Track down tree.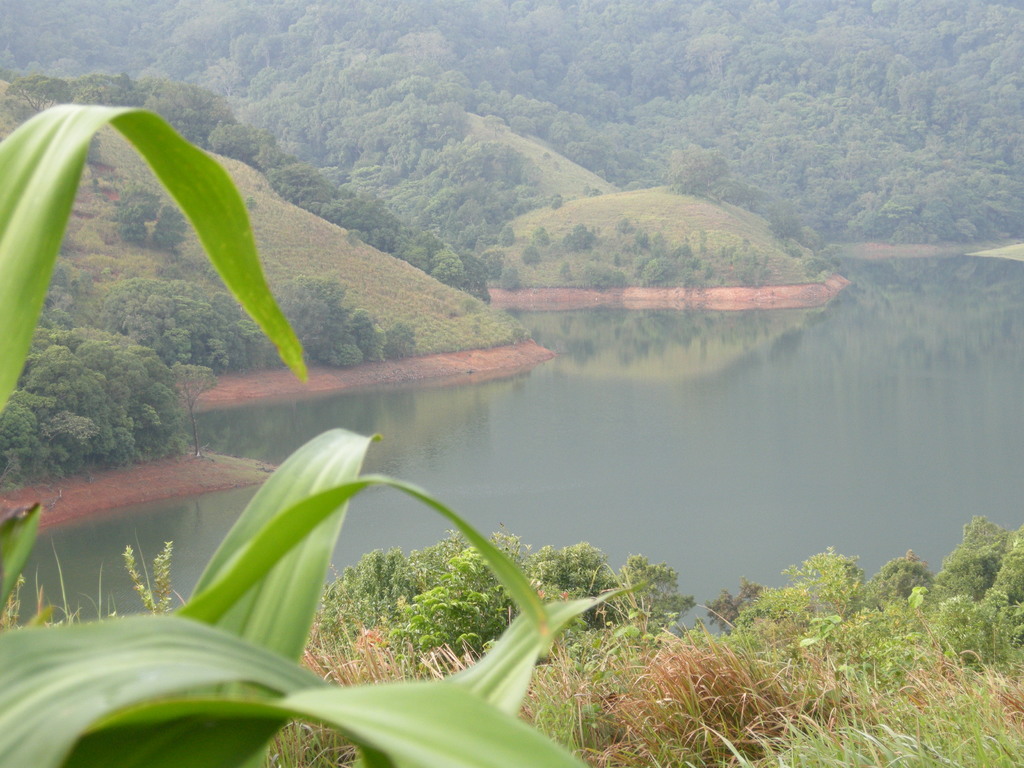
Tracked to rect(557, 221, 596, 250).
